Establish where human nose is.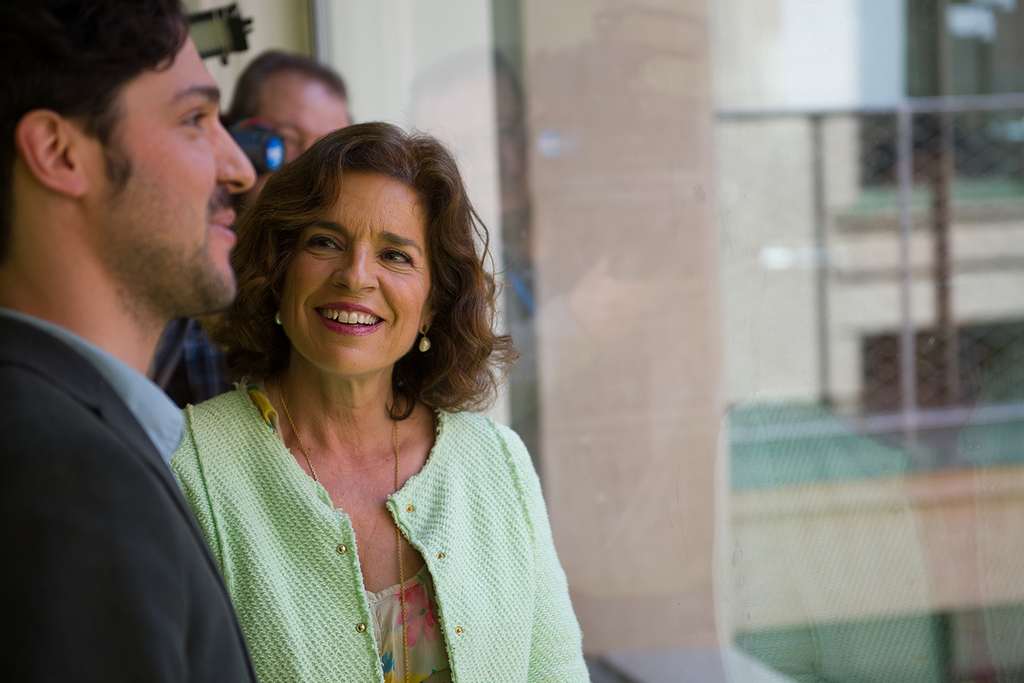
Established at <bbox>214, 120, 254, 194</bbox>.
